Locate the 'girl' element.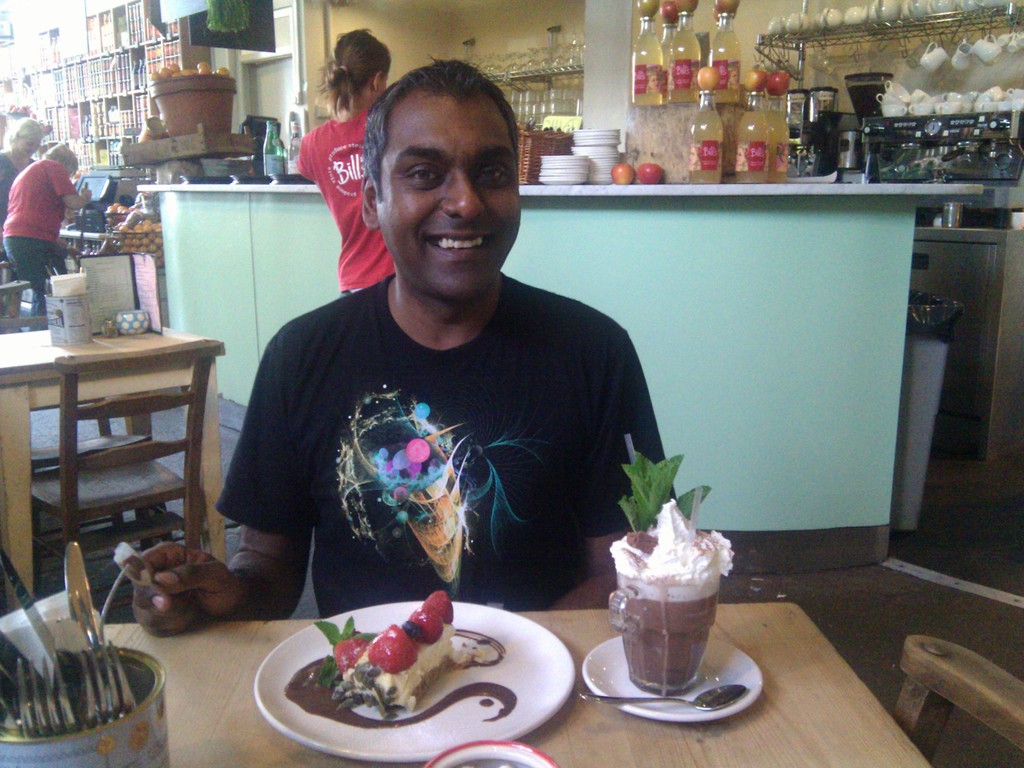
Element bbox: select_region(285, 19, 410, 313).
